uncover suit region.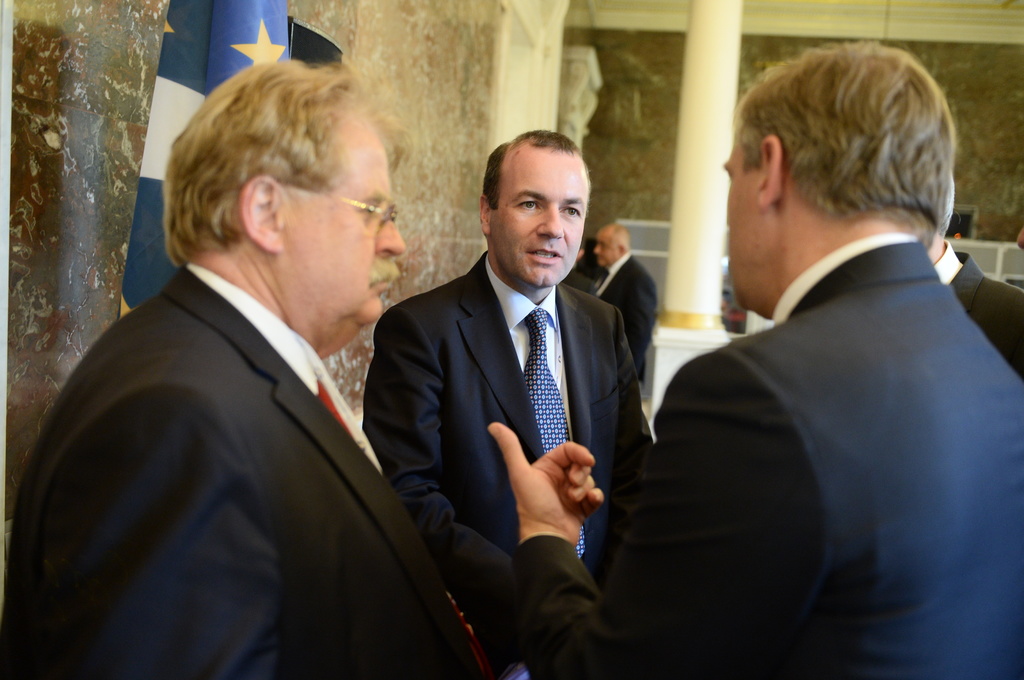
Uncovered: box=[382, 168, 656, 597].
